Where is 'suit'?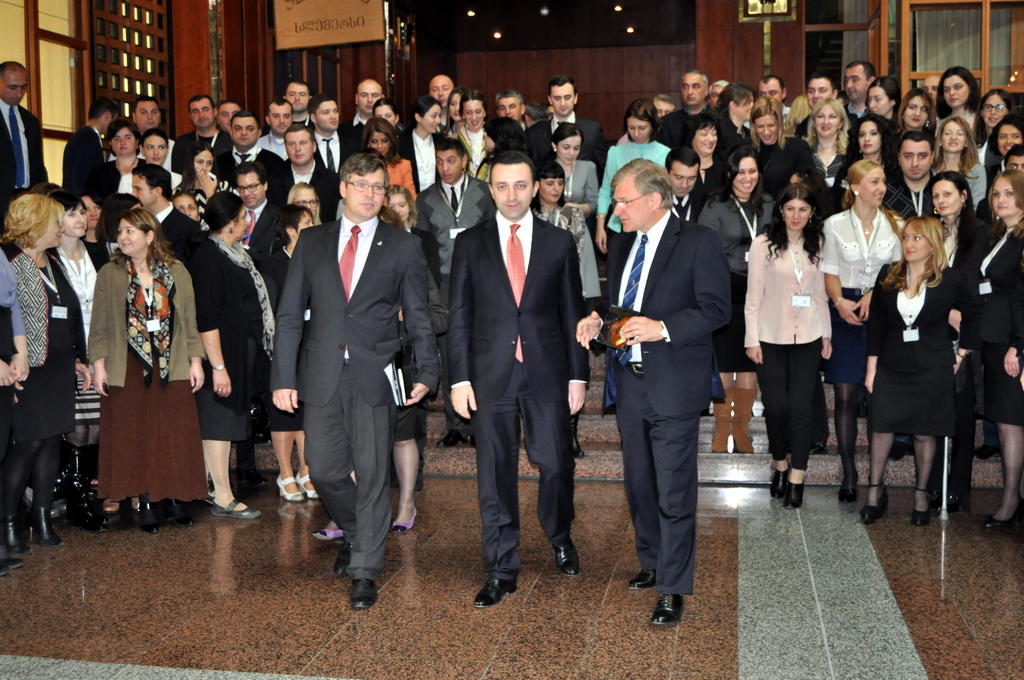
x1=609, y1=140, x2=739, y2=621.
